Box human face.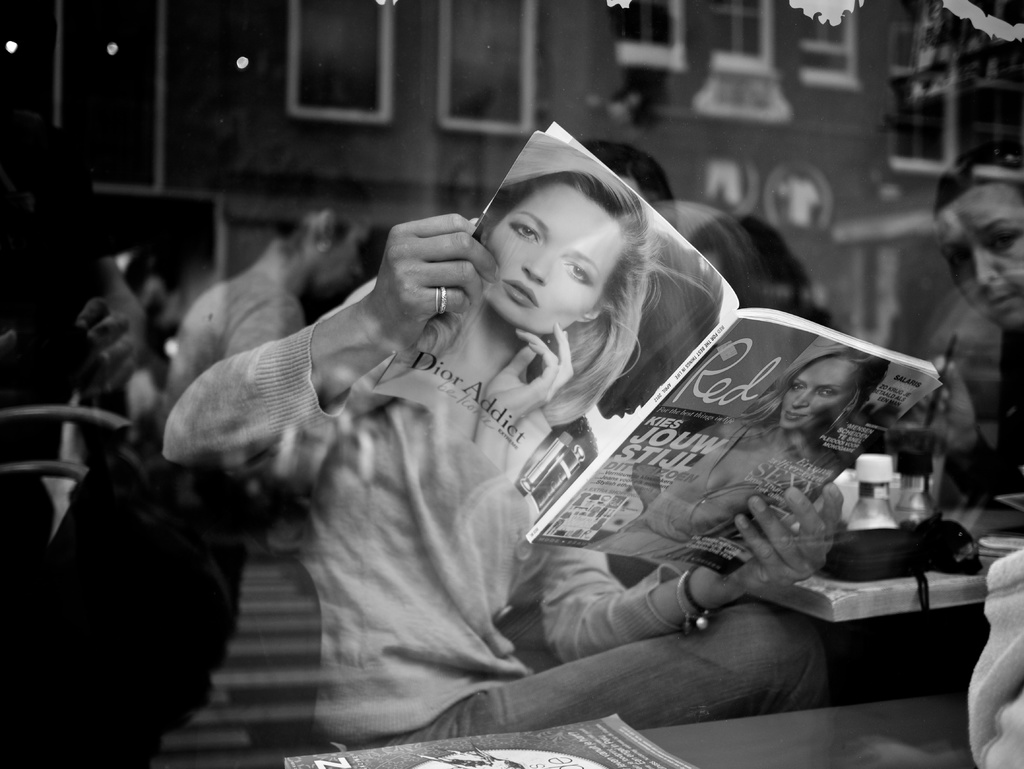
(781, 359, 852, 428).
